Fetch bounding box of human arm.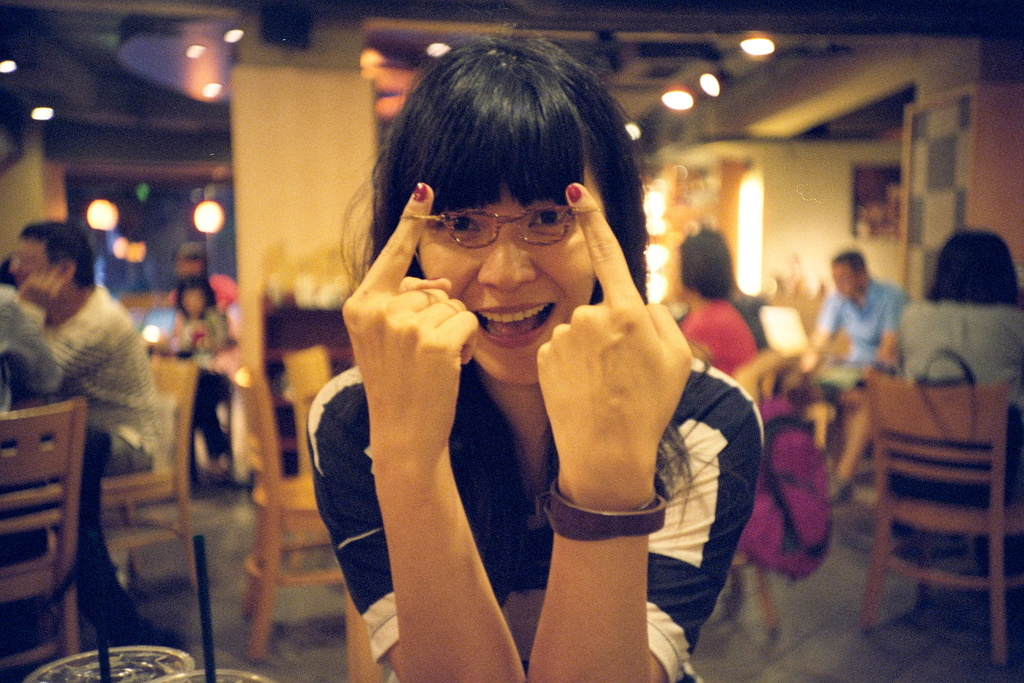
Bbox: crop(875, 288, 908, 368).
